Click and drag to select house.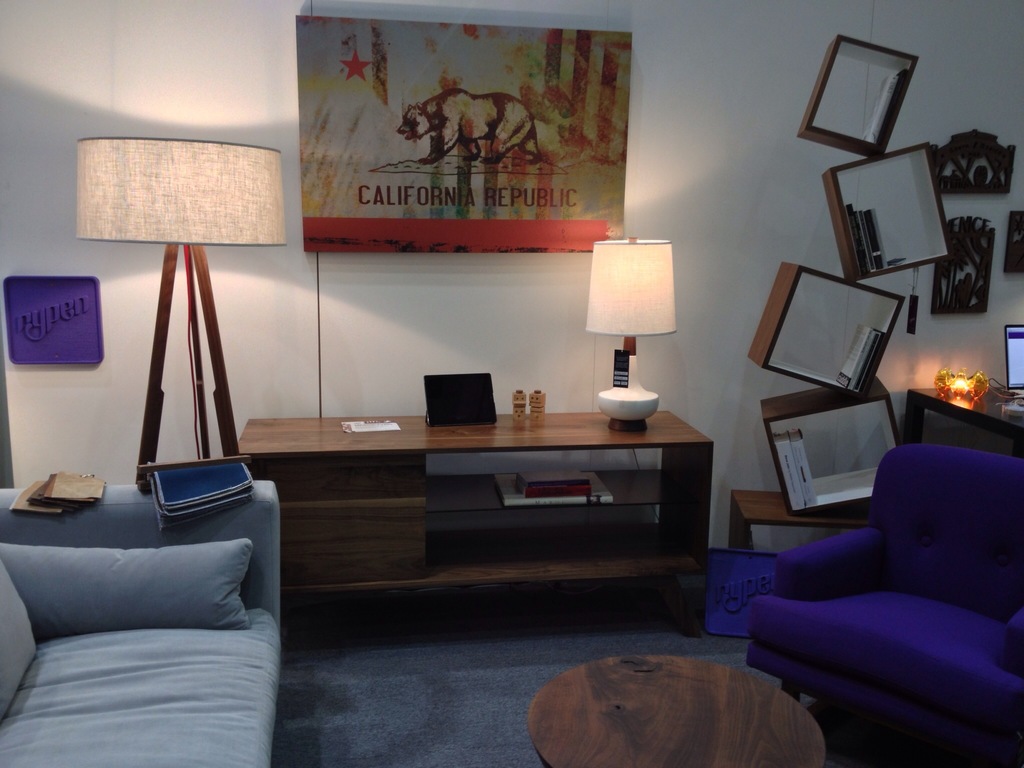
Selection: pyautogui.locateOnScreen(0, 0, 1023, 767).
